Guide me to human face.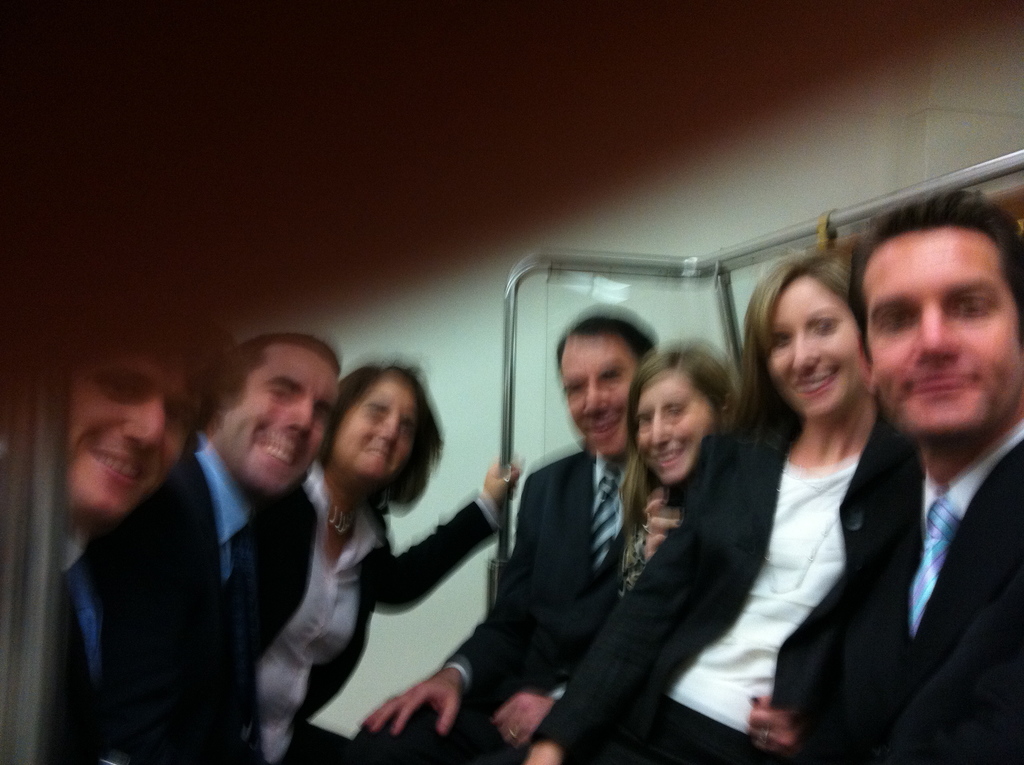
Guidance: [70,350,188,510].
